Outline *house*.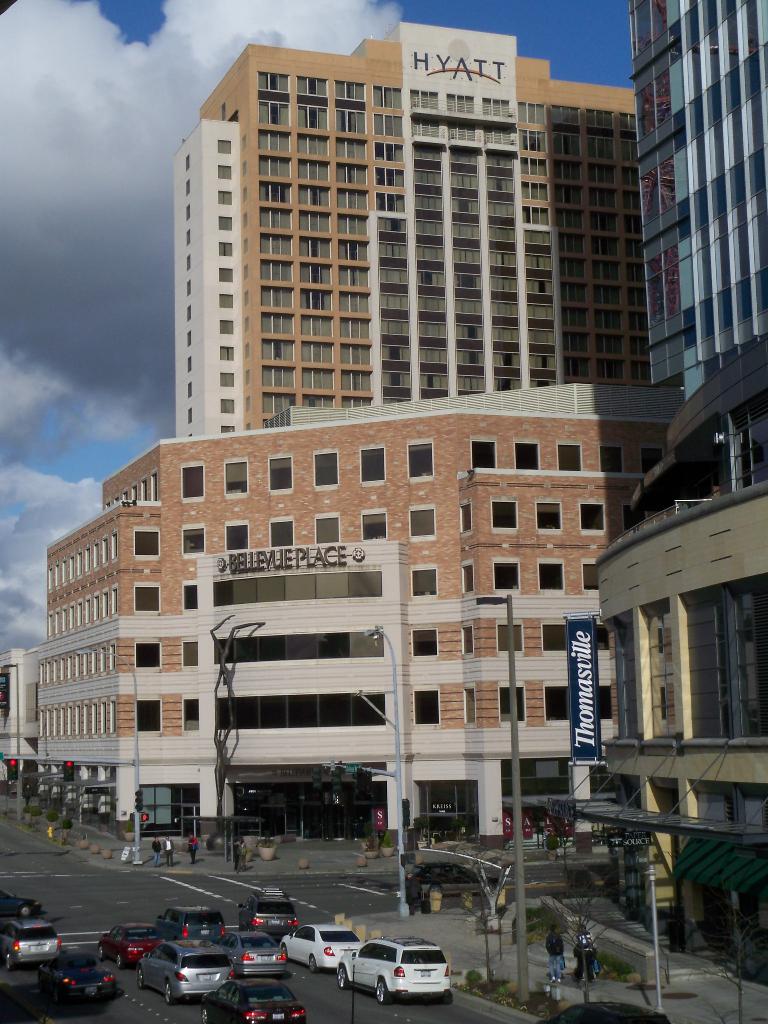
Outline: l=177, t=17, r=645, b=447.
